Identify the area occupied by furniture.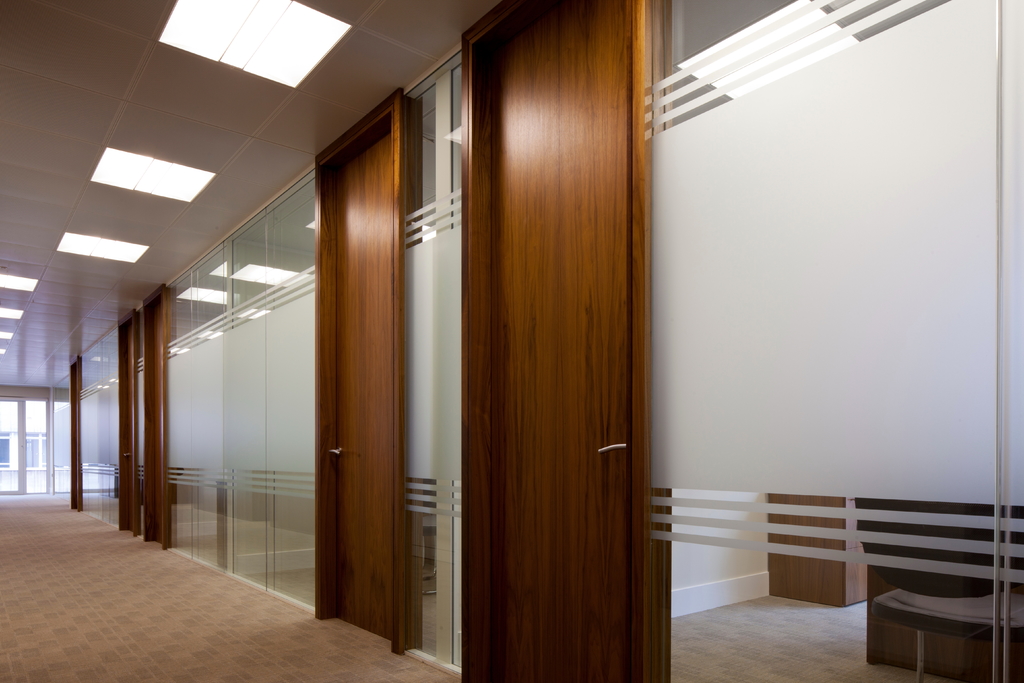
Area: detection(767, 491, 899, 605).
